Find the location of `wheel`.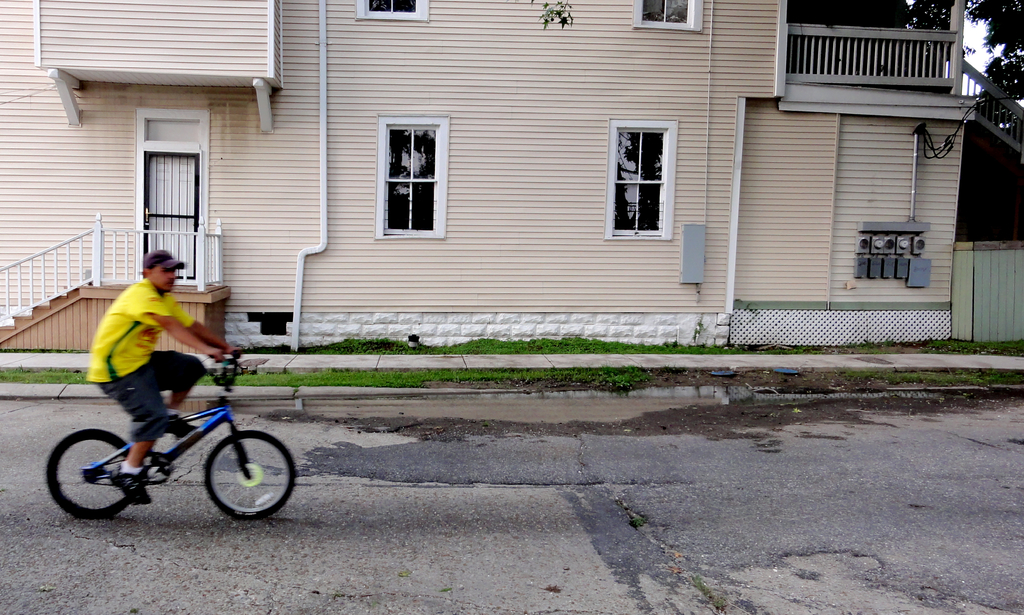
Location: 45,432,138,517.
